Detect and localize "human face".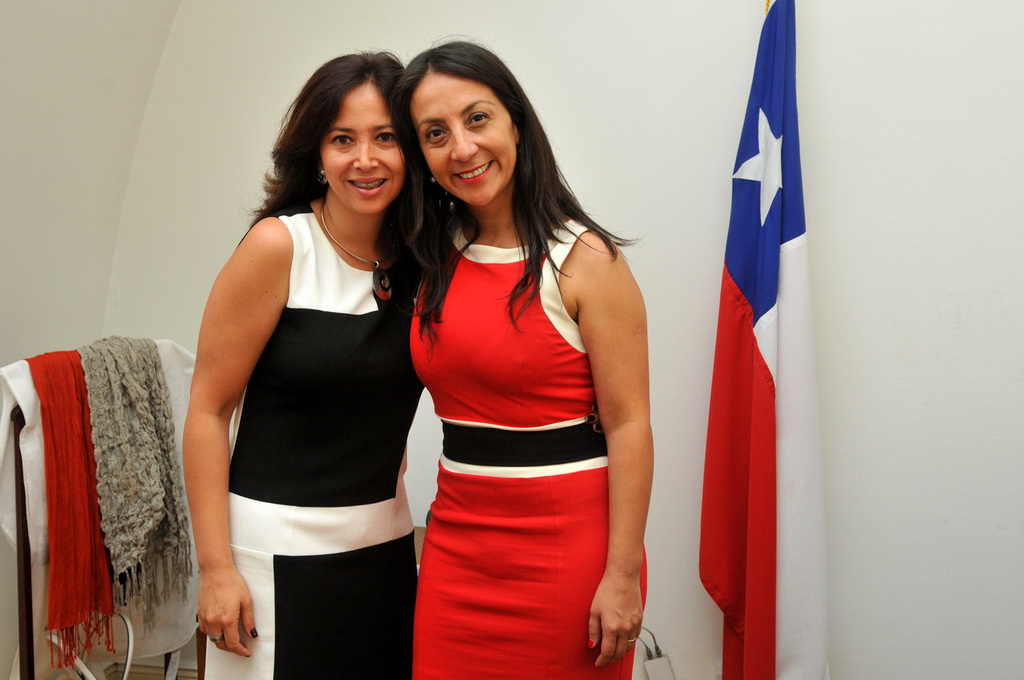
Localized at 413 72 517 207.
